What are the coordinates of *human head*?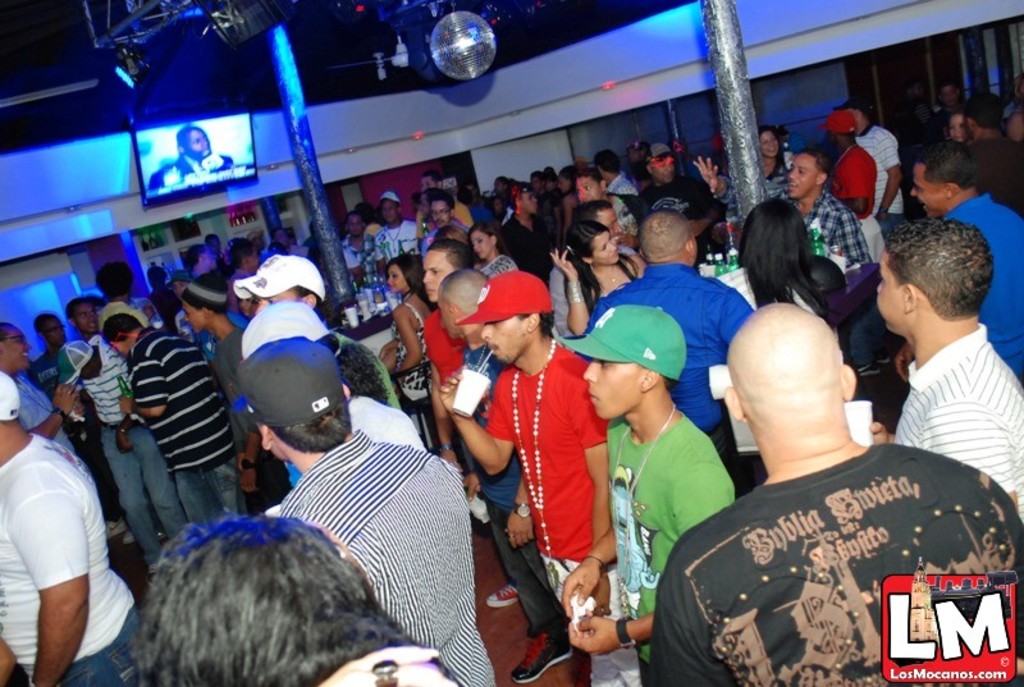
(205,229,221,252).
